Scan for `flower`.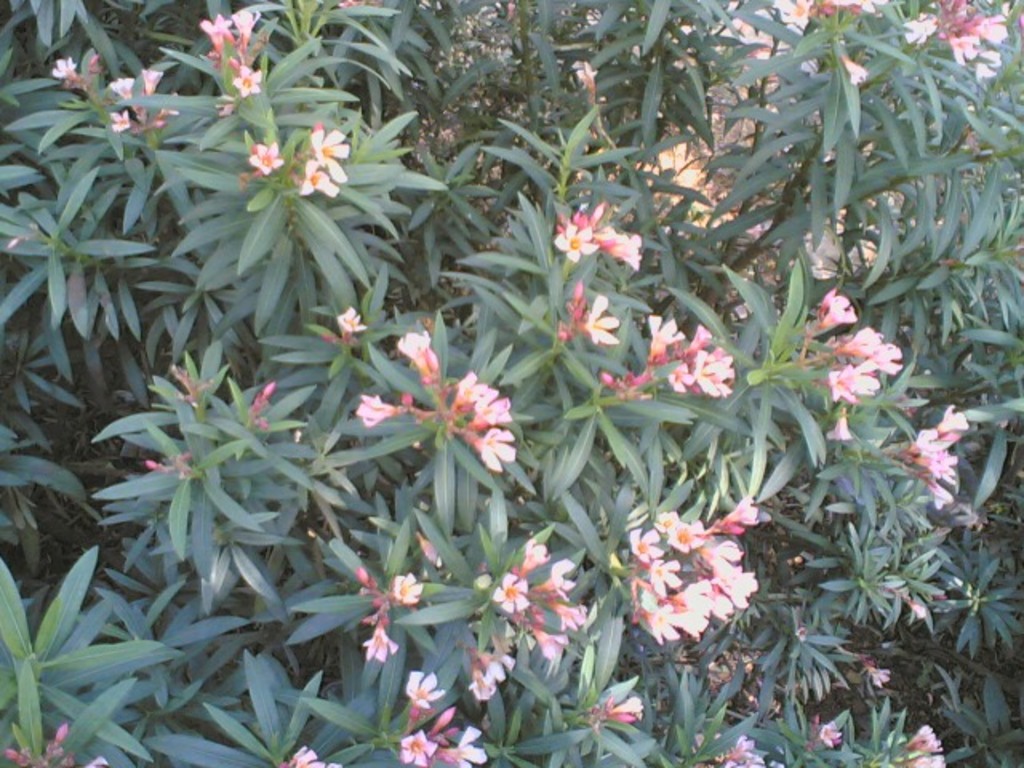
Scan result: (x1=522, y1=541, x2=546, y2=571).
